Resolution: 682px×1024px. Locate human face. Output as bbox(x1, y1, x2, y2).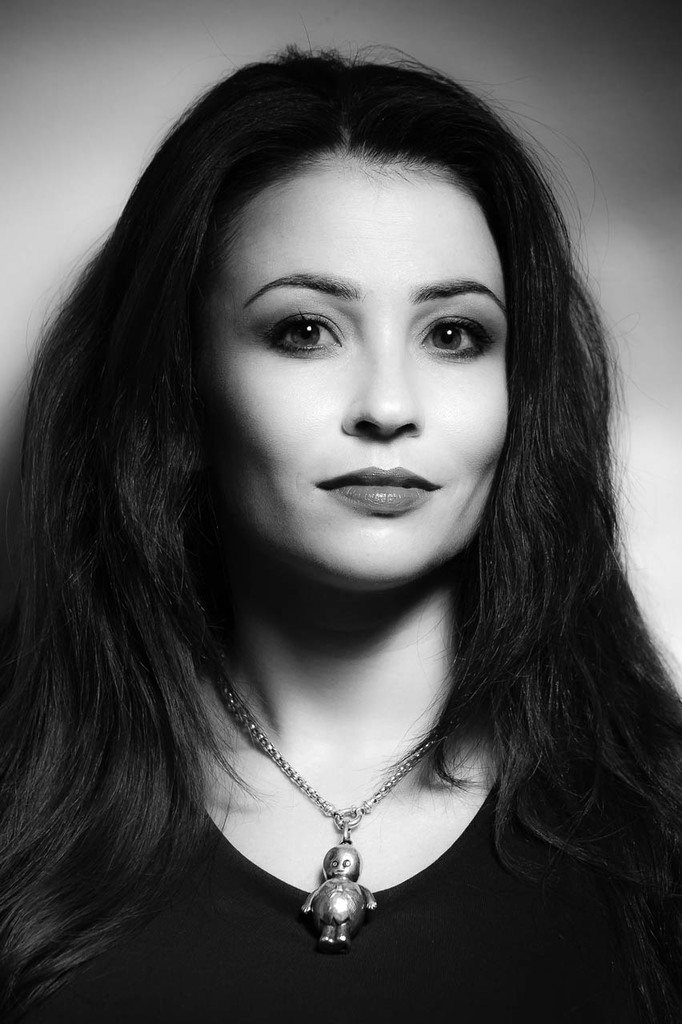
bbox(219, 163, 500, 590).
